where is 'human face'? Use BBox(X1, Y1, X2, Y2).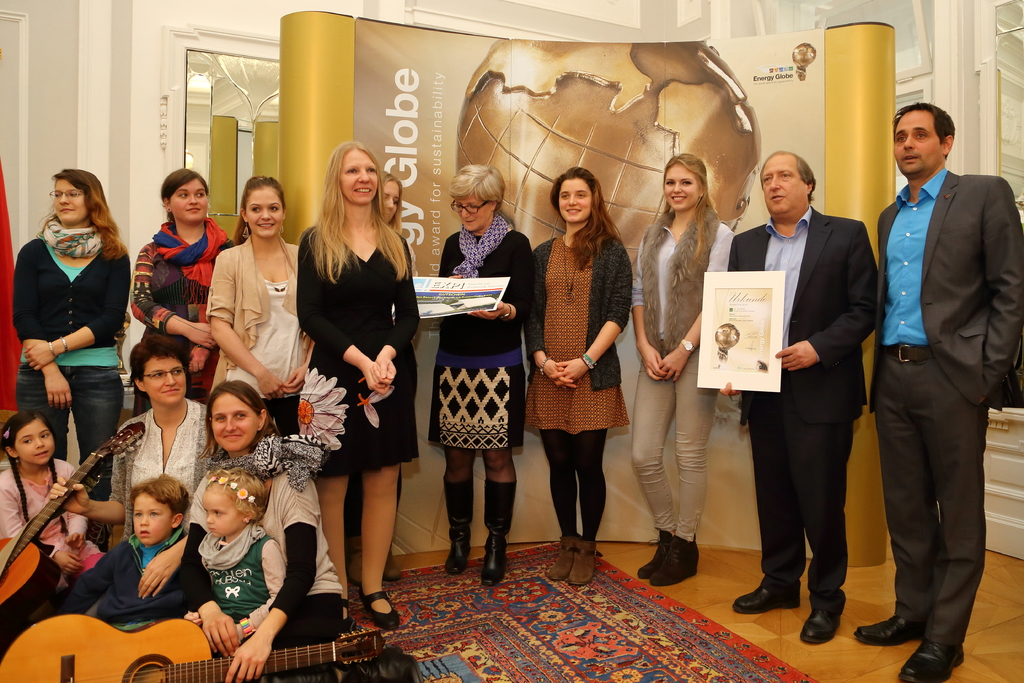
BBox(664, 159, 700, 214).
